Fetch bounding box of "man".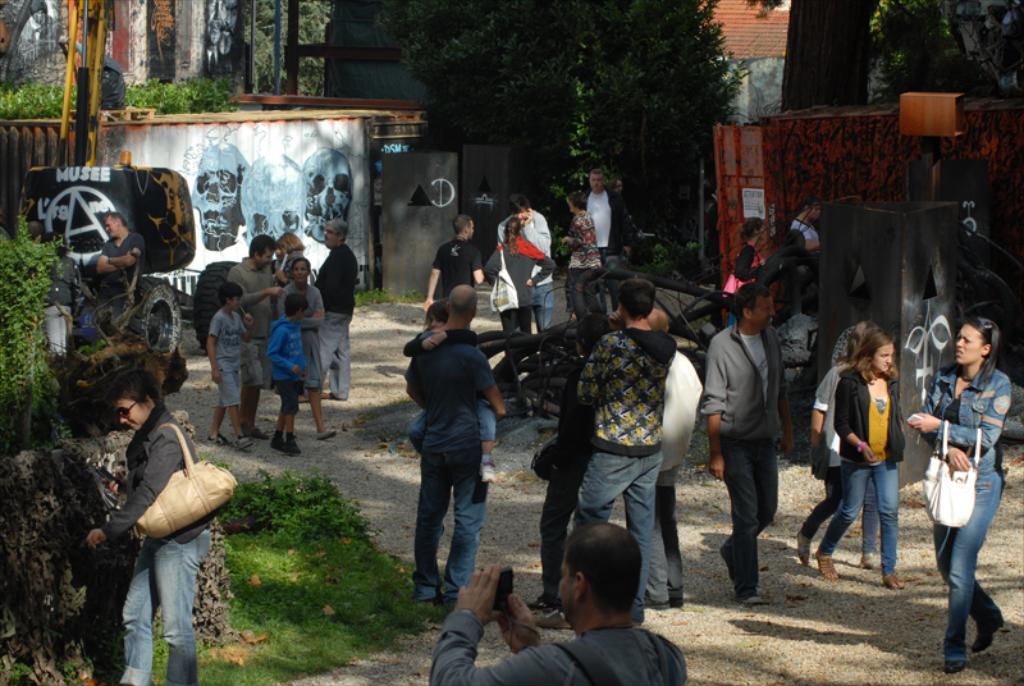
Bbox: 401/283/509/616.
